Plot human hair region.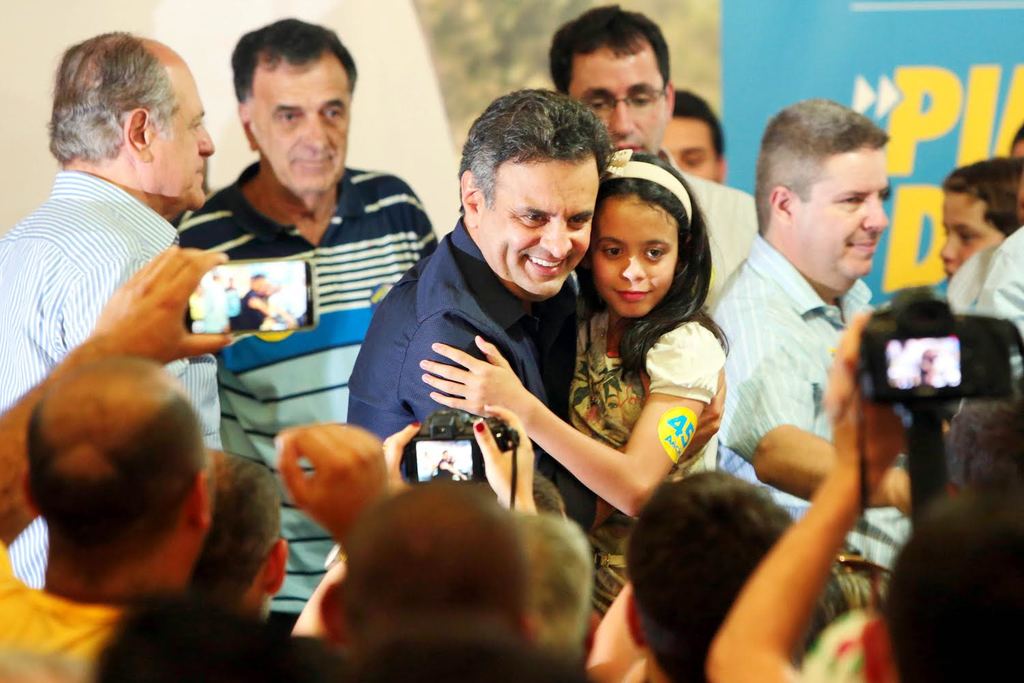
Plotted at {"x1": 43, "y1": 28, "x2": 196, "y2": 189}.
